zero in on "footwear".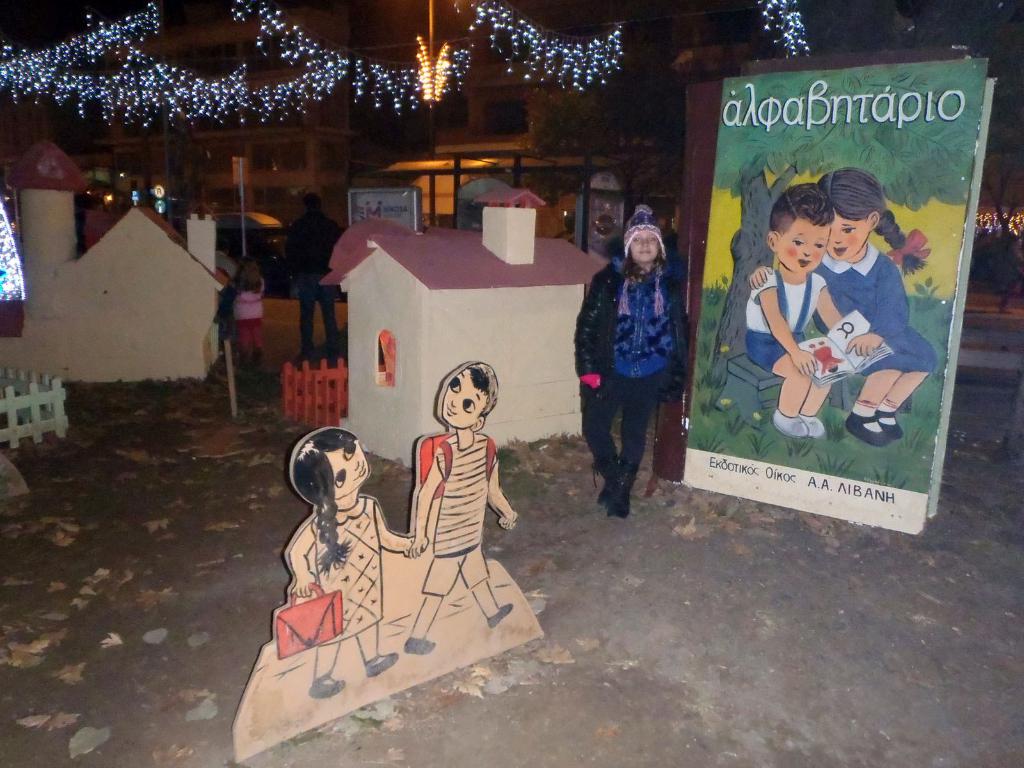
Zeroed in: {"left": 360, "top": 650, "right": 394, "bottom": 671}.
